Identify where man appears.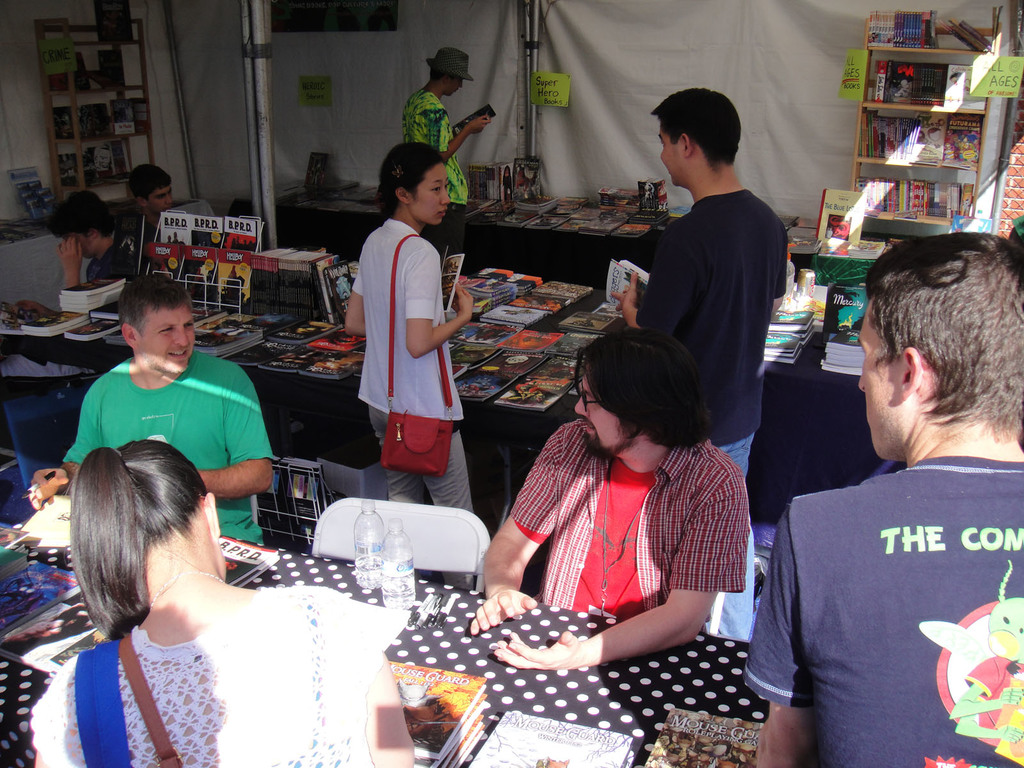
Appears at (749,220,1023,767).
